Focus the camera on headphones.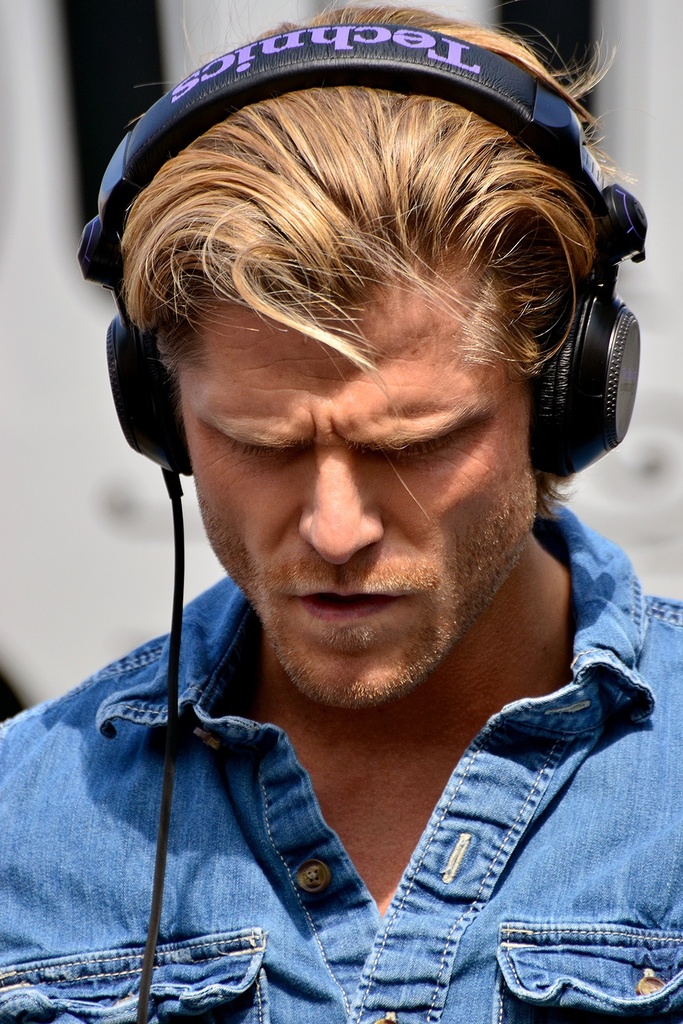
Focus region: [x1=61, y1=10, x2=639, y2=481].
